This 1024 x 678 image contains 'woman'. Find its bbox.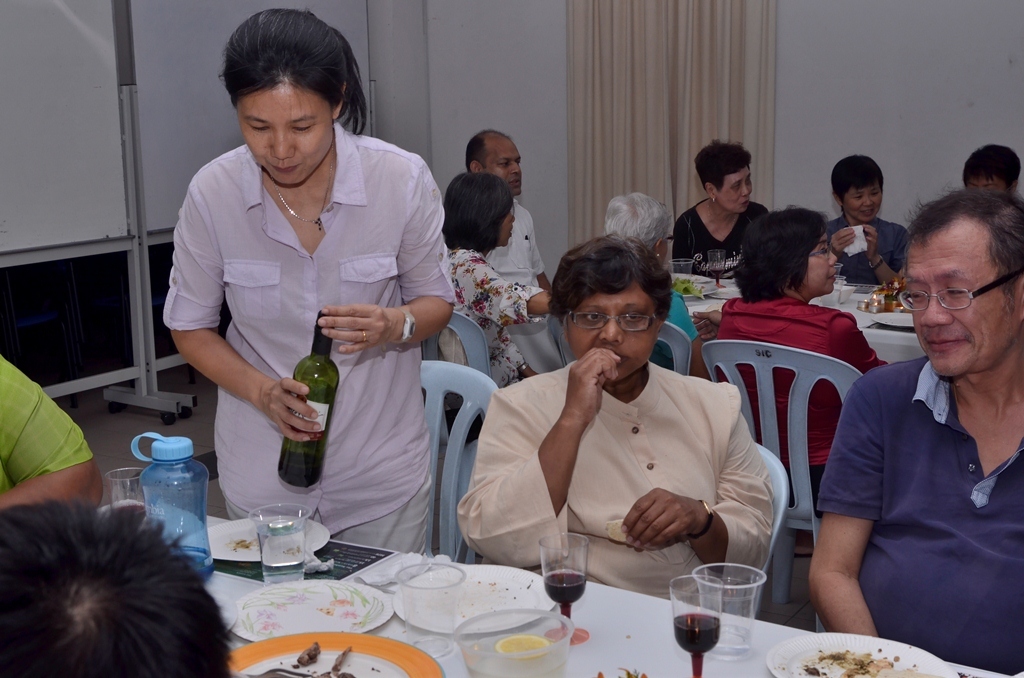
166, 32, 448, 585.
